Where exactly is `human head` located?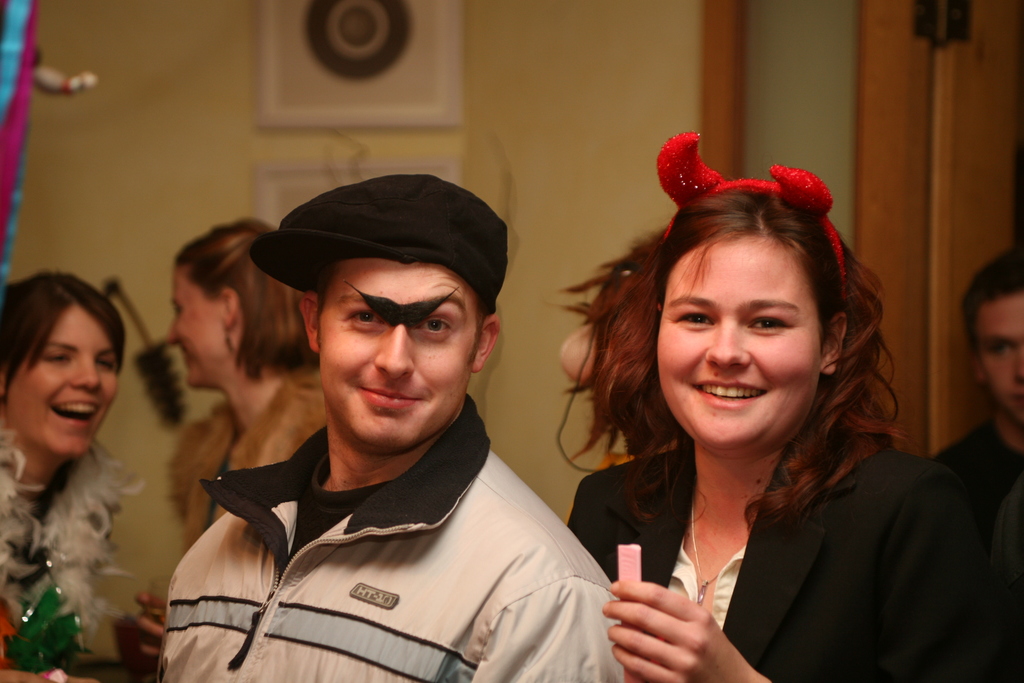
Its bounding box is x1=169 y1=215 x2=301 y2=394.
